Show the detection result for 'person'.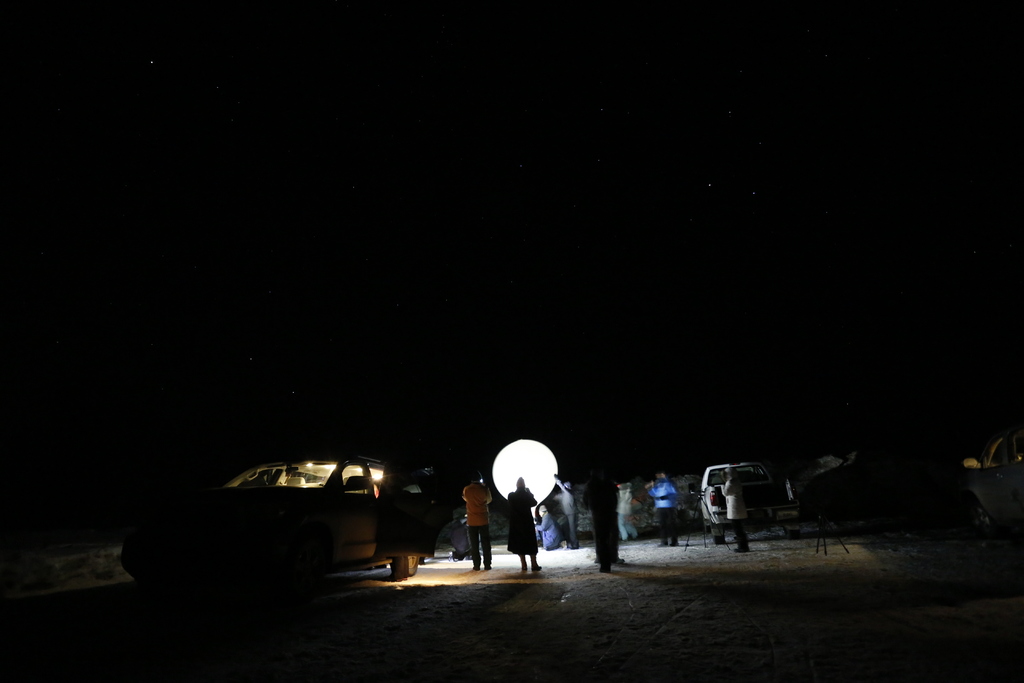
<box>462,472,493,572</box>.
